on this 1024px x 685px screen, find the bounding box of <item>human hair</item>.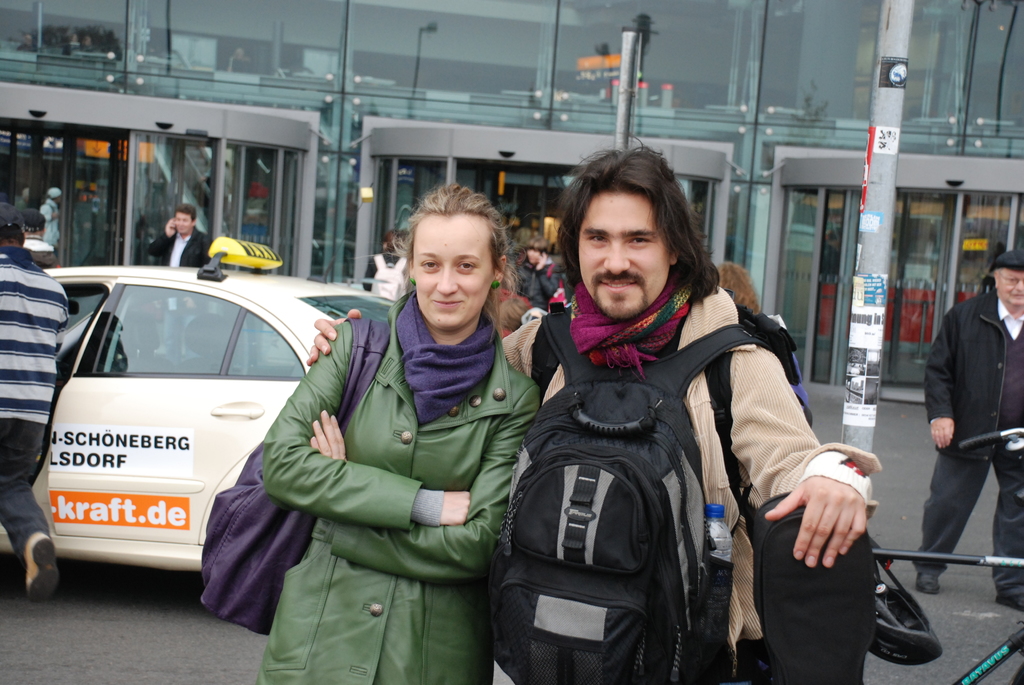
Bounding box: [173,203,198,223].
